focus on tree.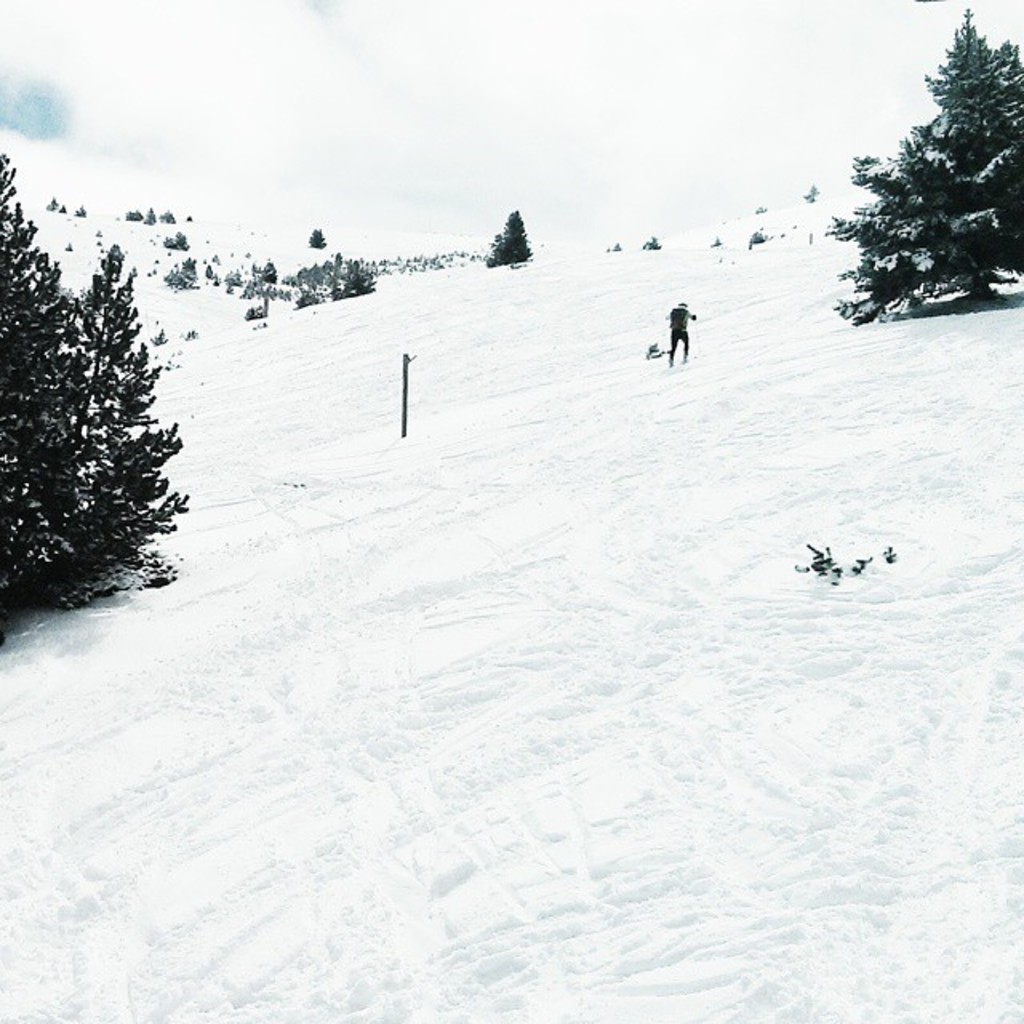
Focused at {"x1": 301, "y1": 221, "x2": 347, "y2": 253}.
